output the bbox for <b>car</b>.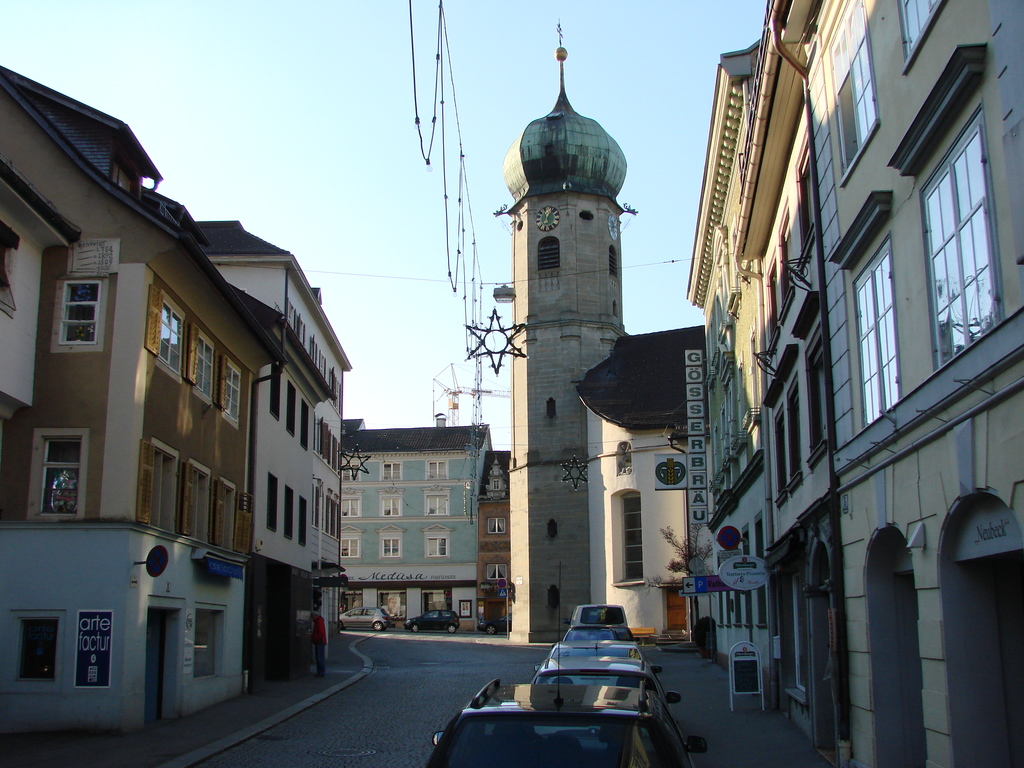
570 607 627 625.
